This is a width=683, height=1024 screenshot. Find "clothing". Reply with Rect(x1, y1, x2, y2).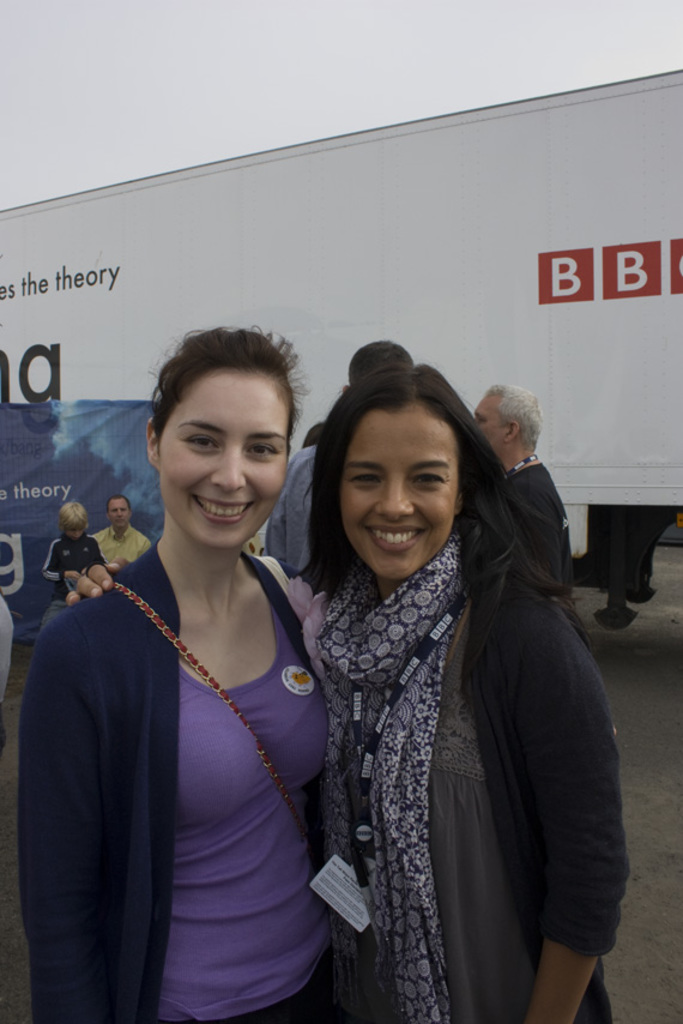
Rect(261, 444, 314, 573).
